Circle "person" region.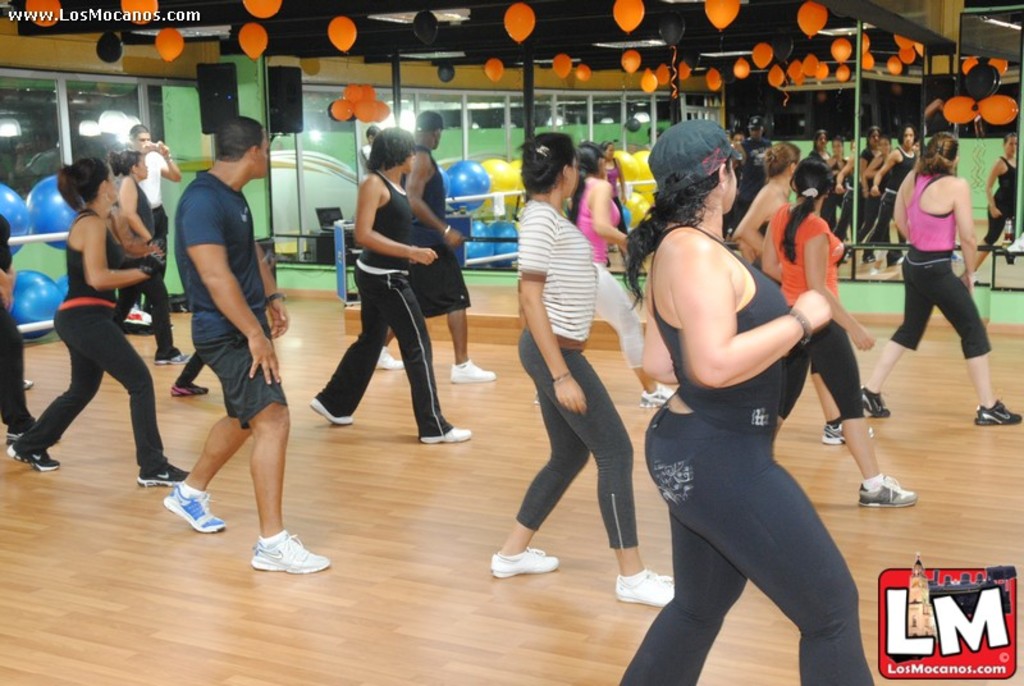
Region: (896, 109, 996, 421).
